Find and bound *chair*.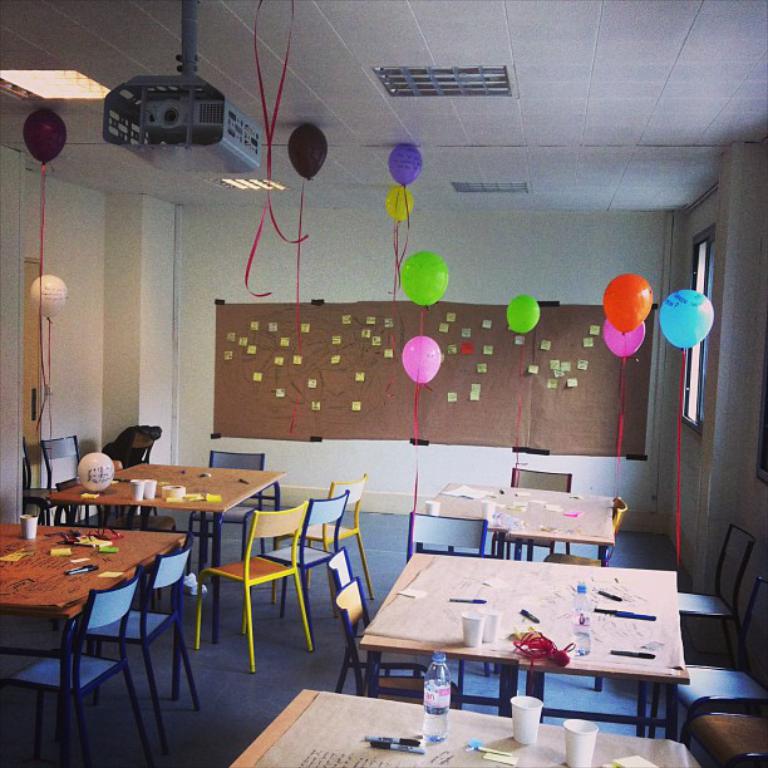
Bound: <region>40, 430, 124, 527</region>.
